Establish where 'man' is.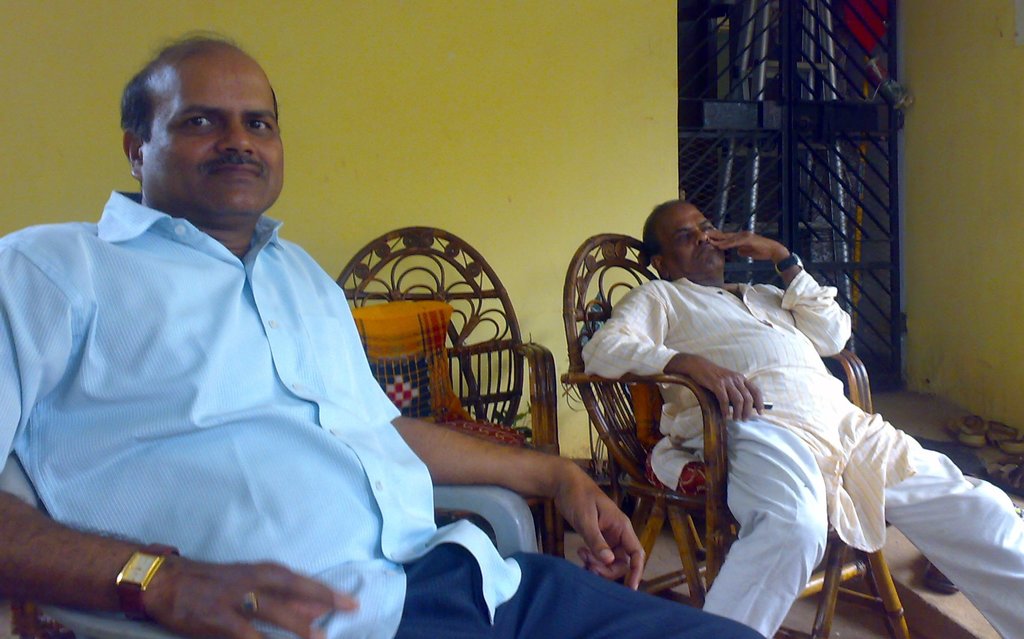
Established at 579:204:1021:638.
